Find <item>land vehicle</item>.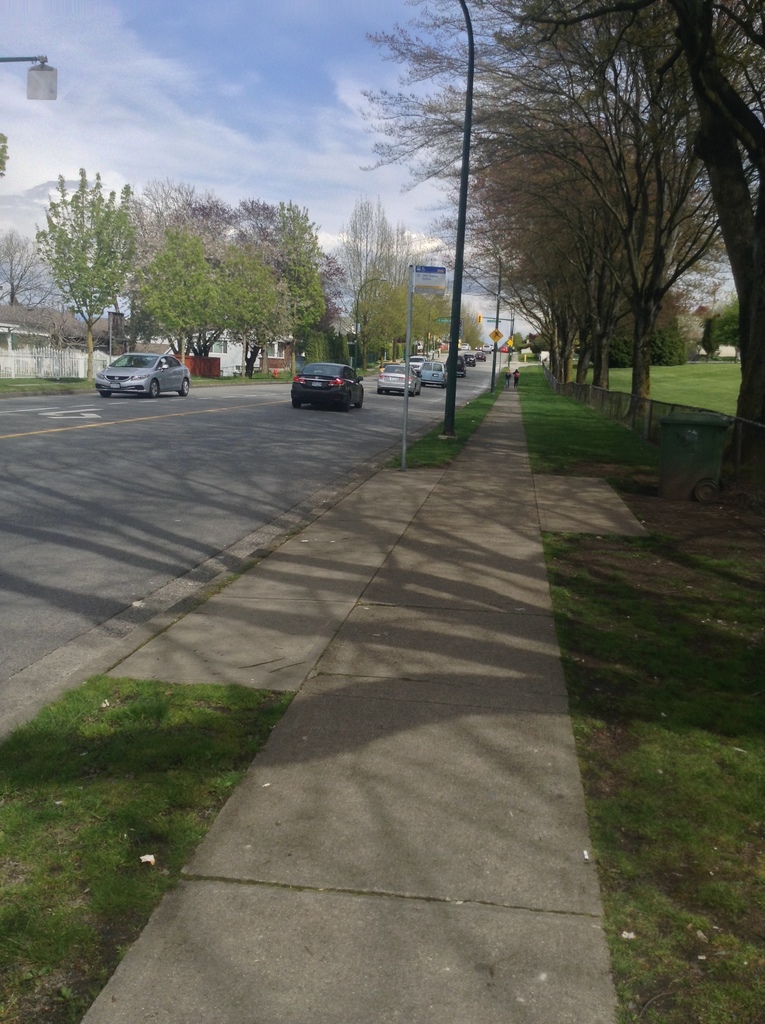
[478, 343, 494, 355].
